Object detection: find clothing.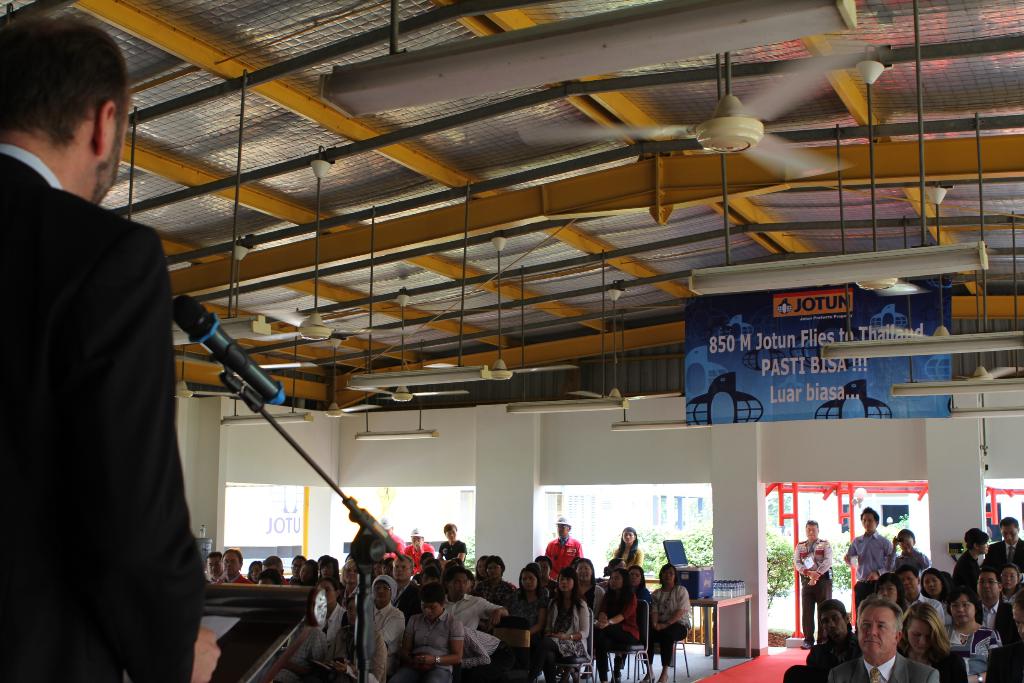
BBox(804, 630, 880, 682).
